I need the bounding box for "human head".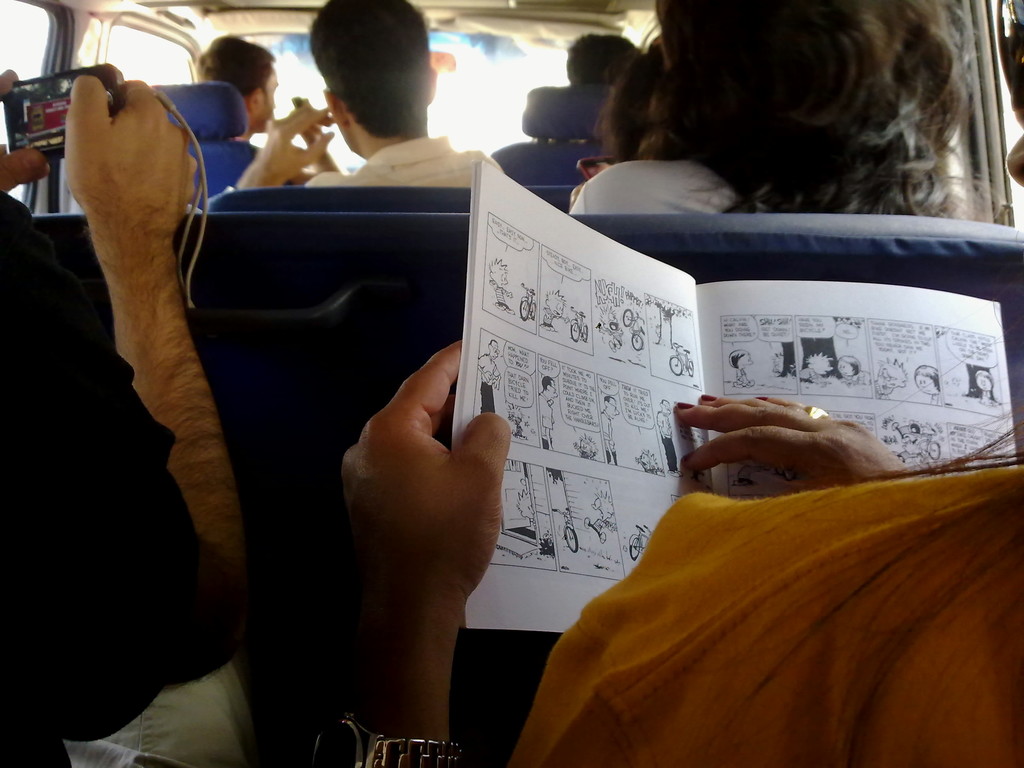
Here it is: (left=656, top=397, right=673, bottom=417).
